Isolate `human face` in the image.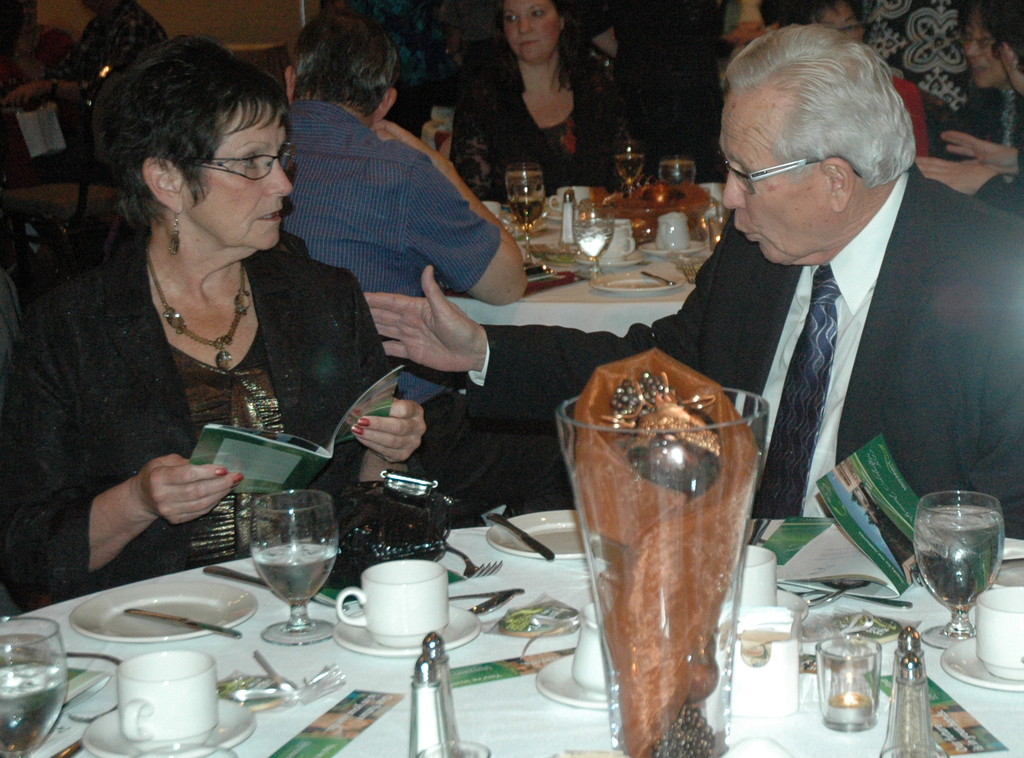
Isolated region: (left=721, top=83, right=835, bottom=263).
